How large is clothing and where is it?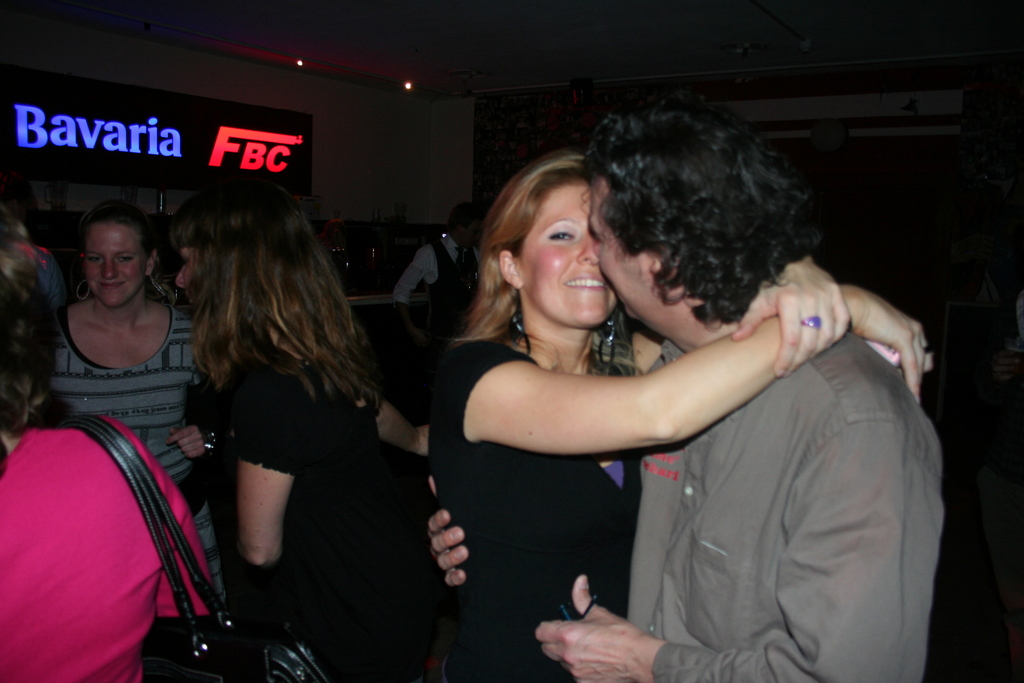
Bounding box: [left=620, top=324, right=949, bottom=682].
